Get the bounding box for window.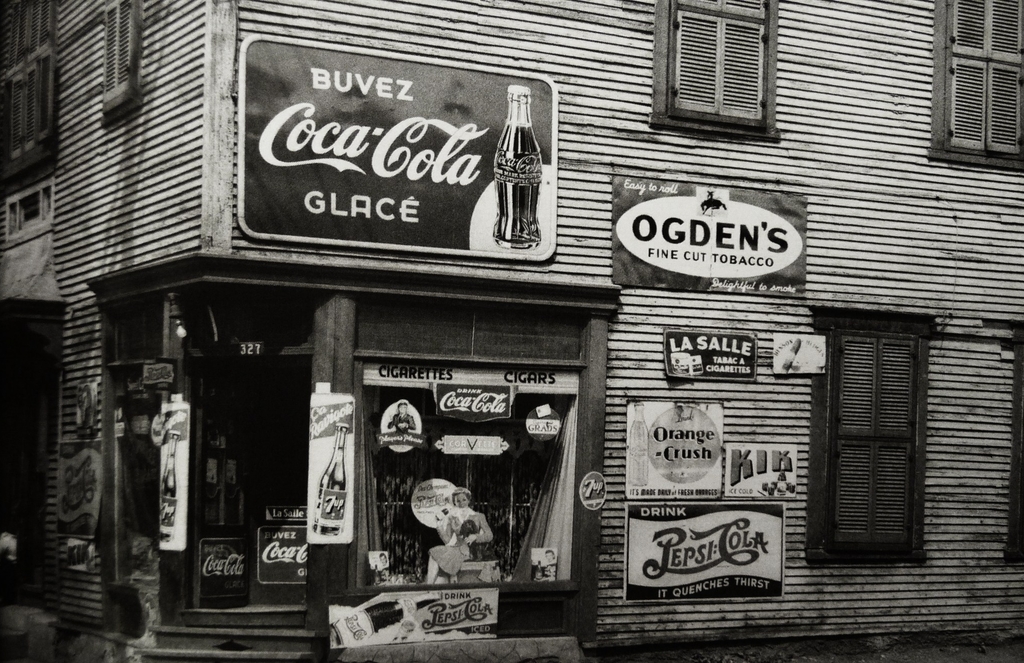
(102, 0, 137, 106).
